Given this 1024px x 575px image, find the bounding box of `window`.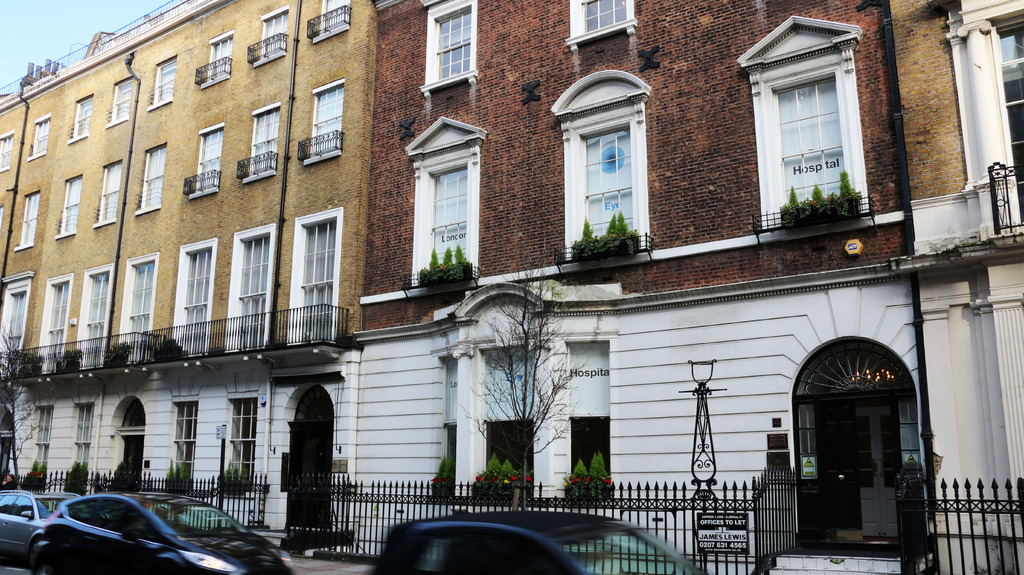
box(202, 38, 234, 83).
